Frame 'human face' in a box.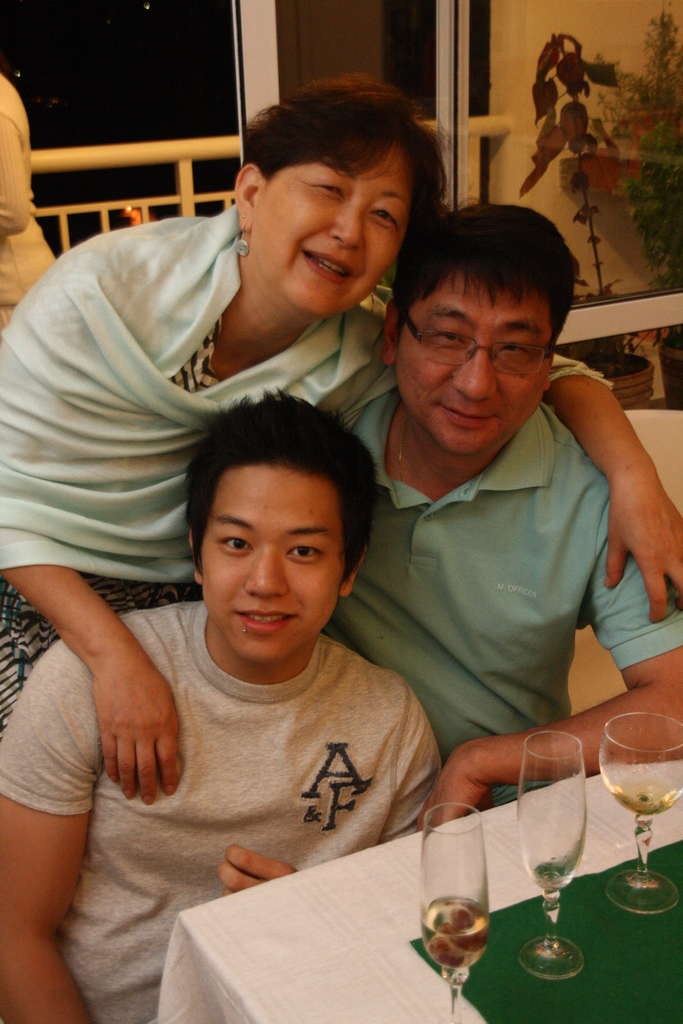
x1=251, y1=140, x2=411, y2=316.
